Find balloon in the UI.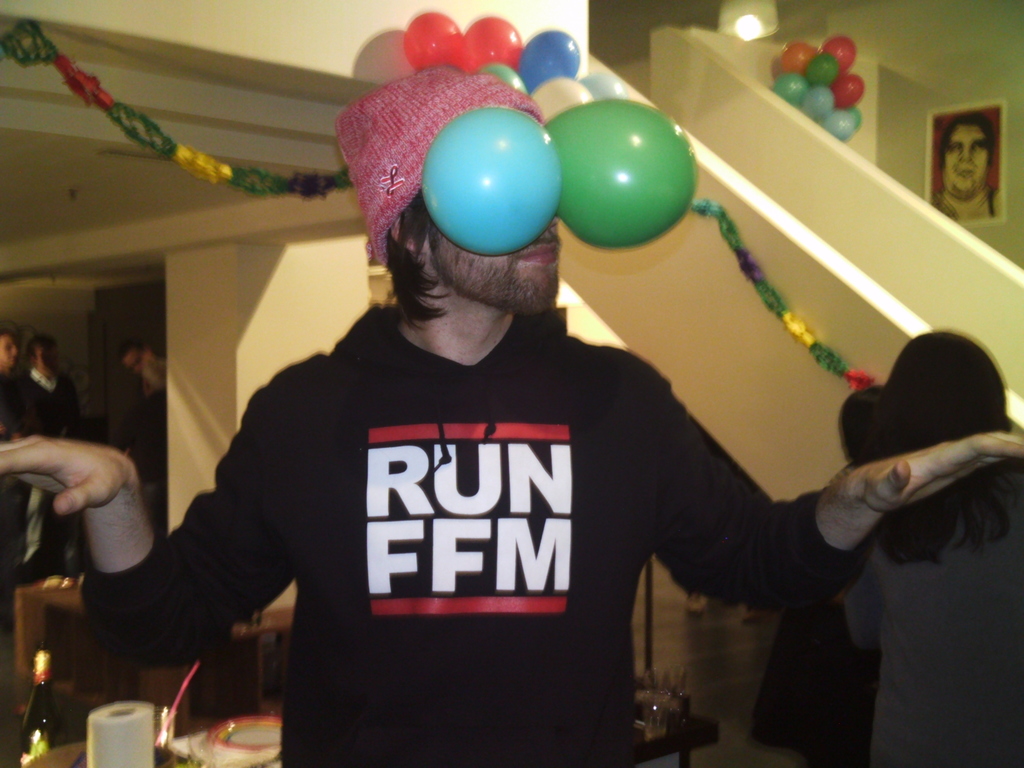
UI element at {"left": 820, "top": 36, "right": 858, "bottom": 71}.
